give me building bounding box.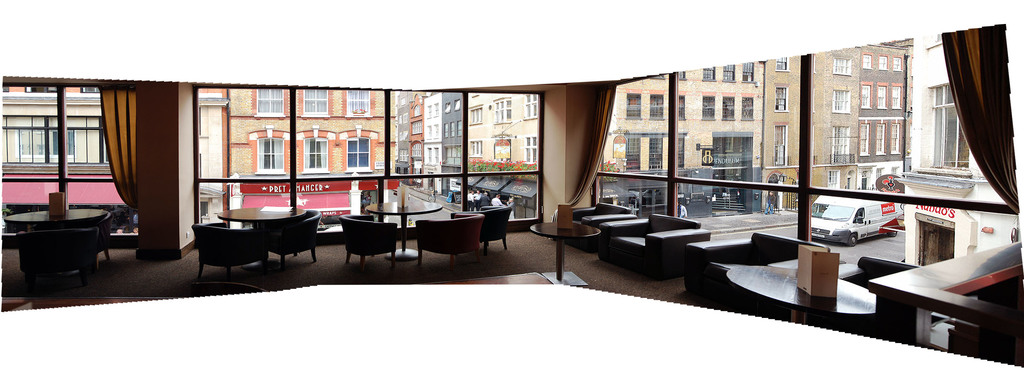
x1=0, y1=22, x2=1022, y2=369.
